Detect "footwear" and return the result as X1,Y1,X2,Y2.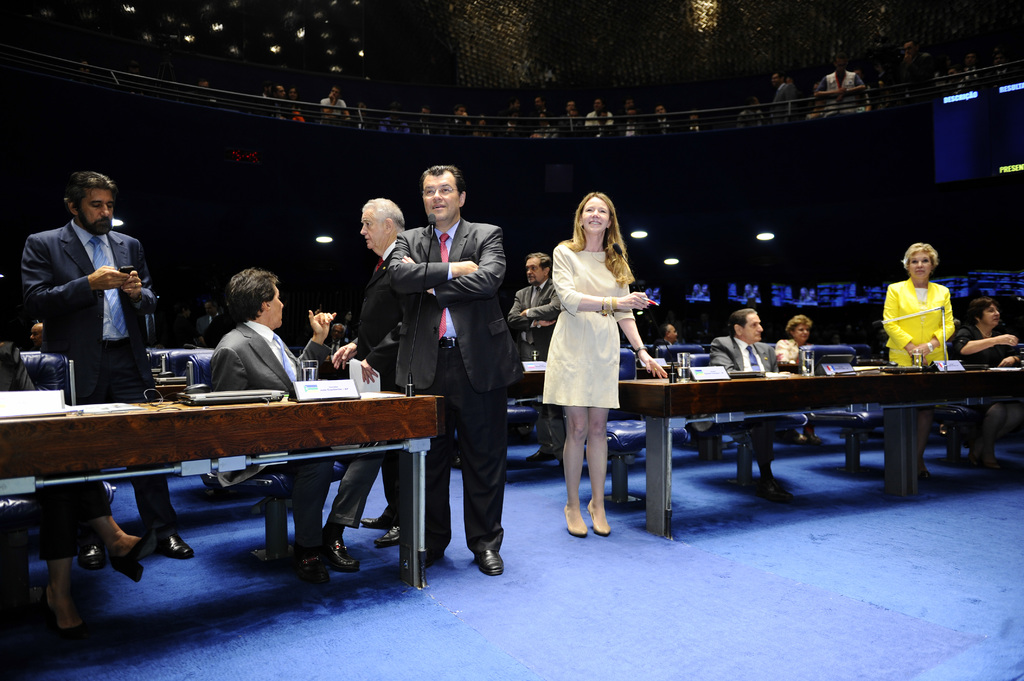
358,515,384,530.
